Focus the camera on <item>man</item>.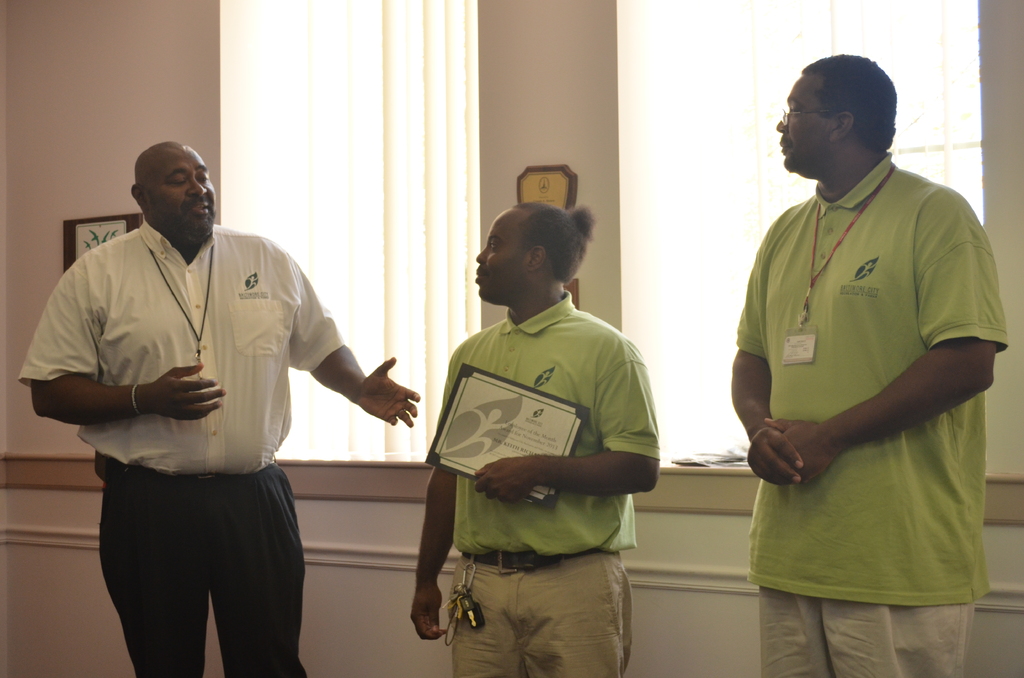
Focus region: region(20, 139, 420, 677).
